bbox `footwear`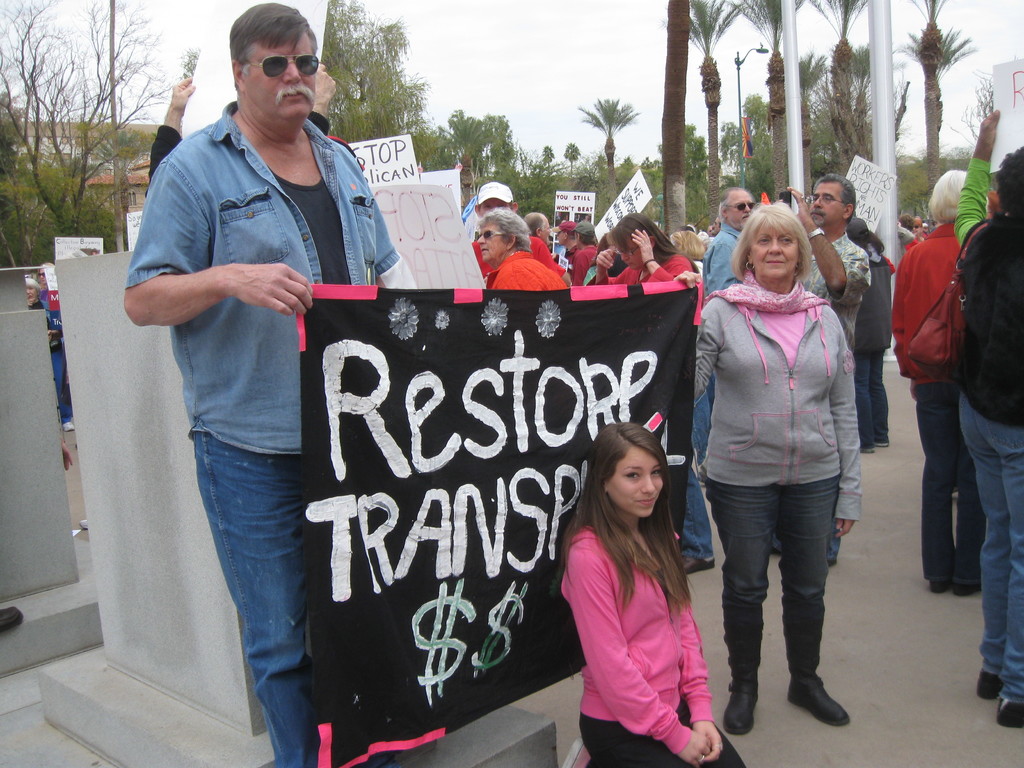
crop(789, 685, 847, 733)
